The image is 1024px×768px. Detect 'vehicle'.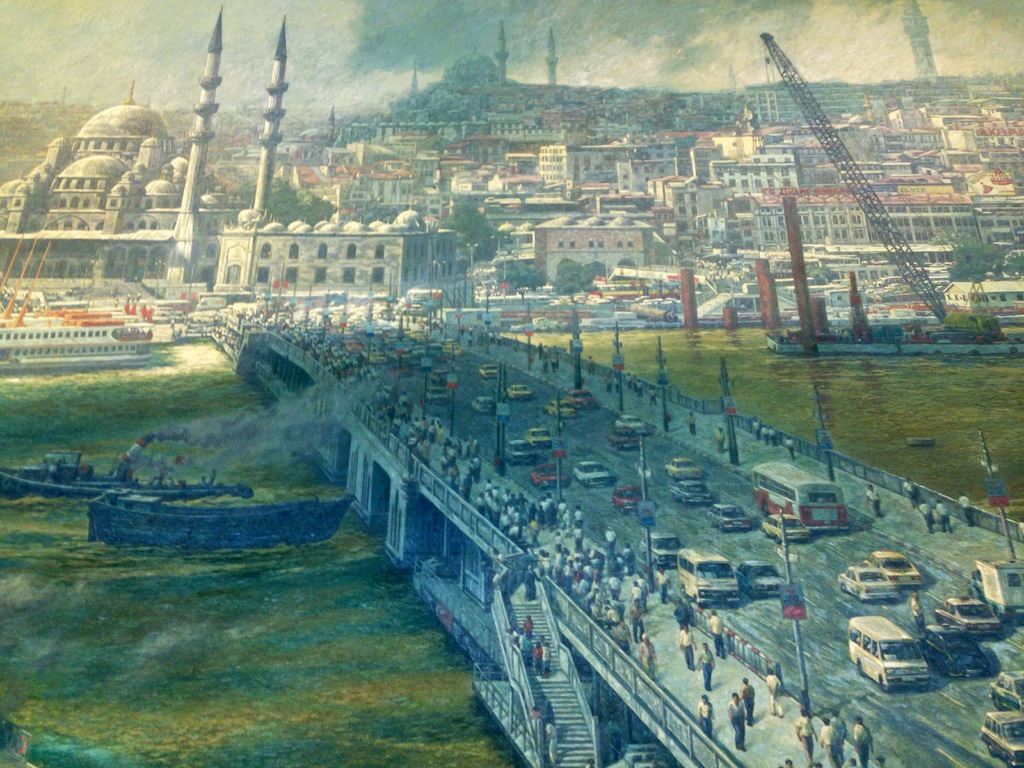
Detection: bbox=[531, 463, 560, 492].
